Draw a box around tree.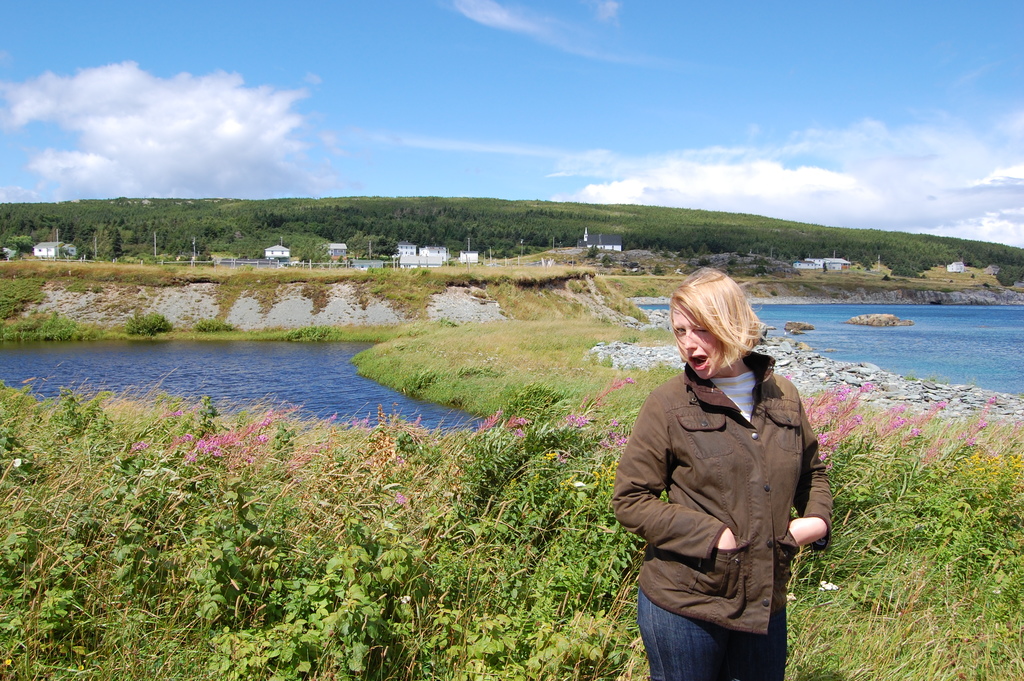
locate(371, 234, 397, 260).
